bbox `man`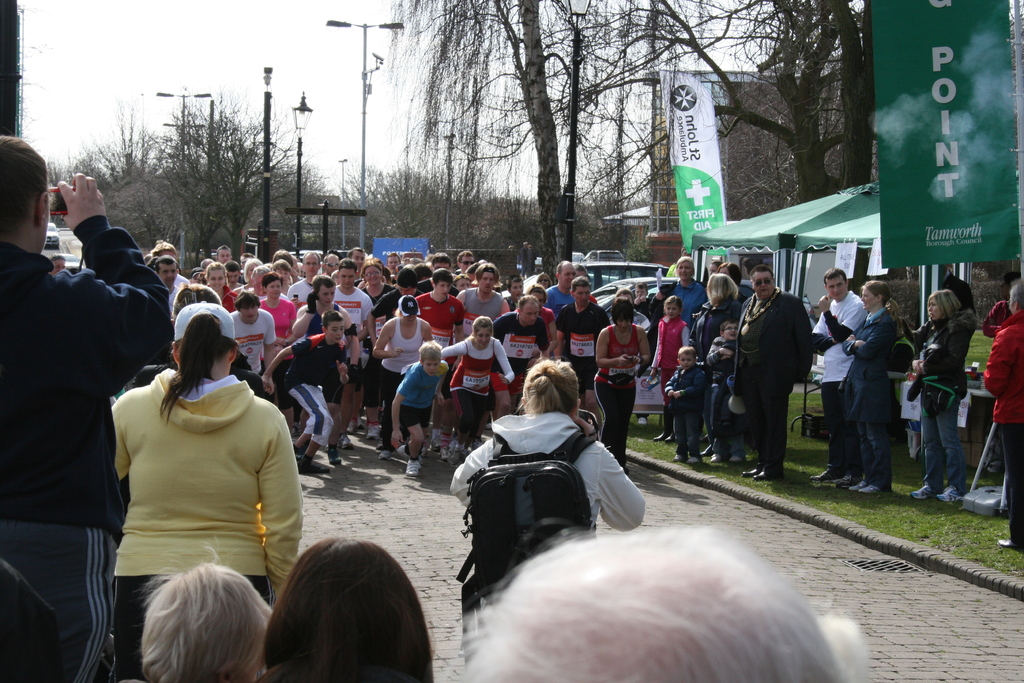
<region>739, 274, 836, 488</region>
